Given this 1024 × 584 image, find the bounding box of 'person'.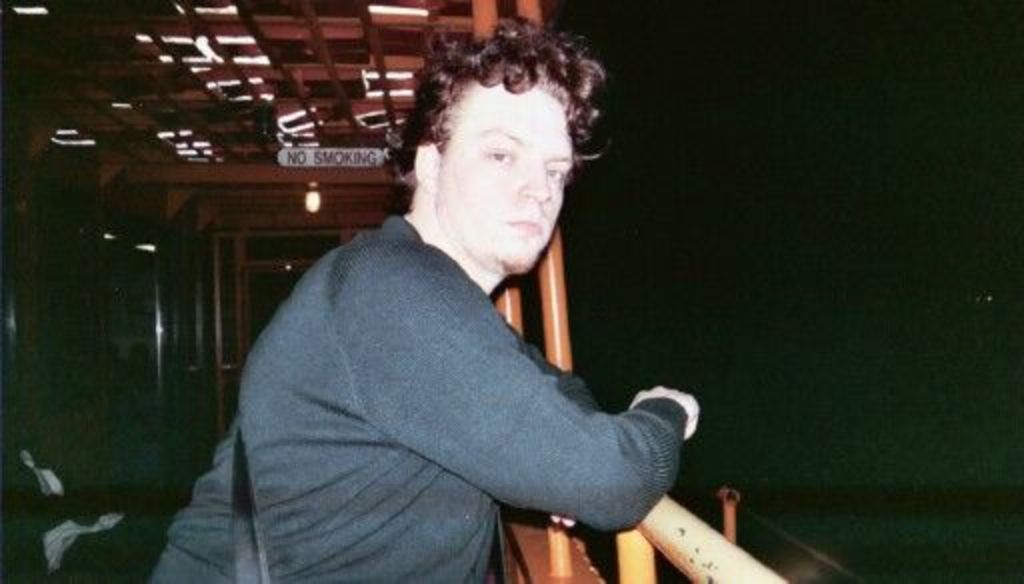
region(168, 22, 706, 582).
